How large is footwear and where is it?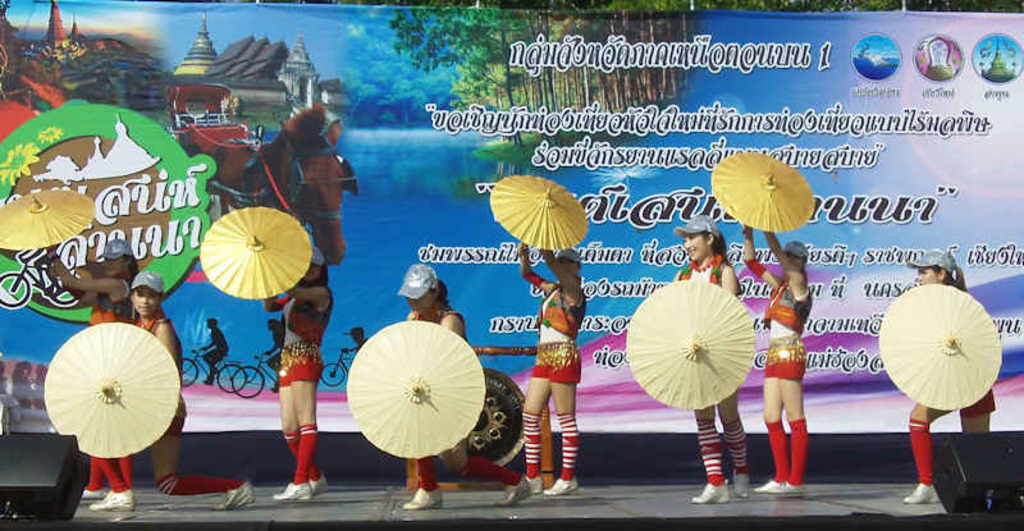
Bounding box: {"left": 727, "top": 475, "right": 750, "bottom": 498}.
